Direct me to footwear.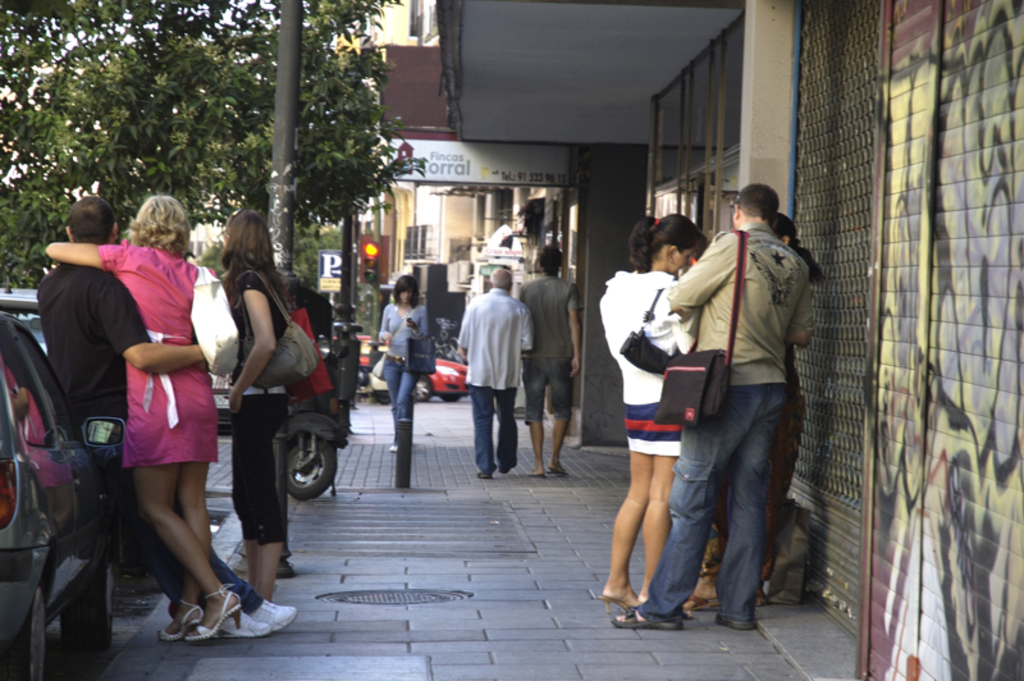
Direction: 474 466 499 486.
